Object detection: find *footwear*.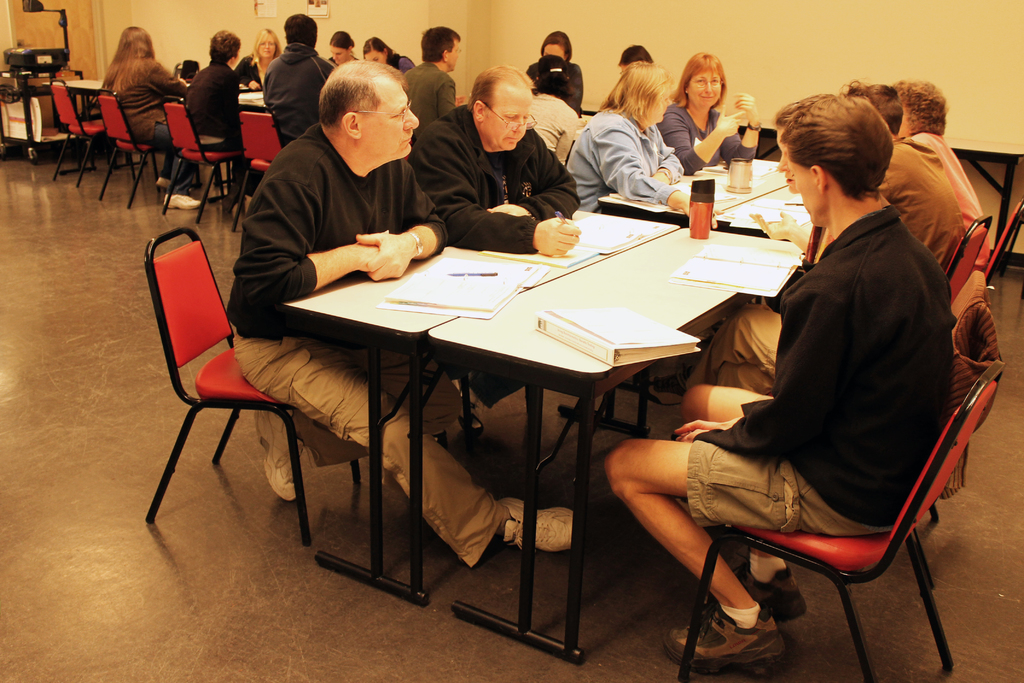
(163,188,203,212).
